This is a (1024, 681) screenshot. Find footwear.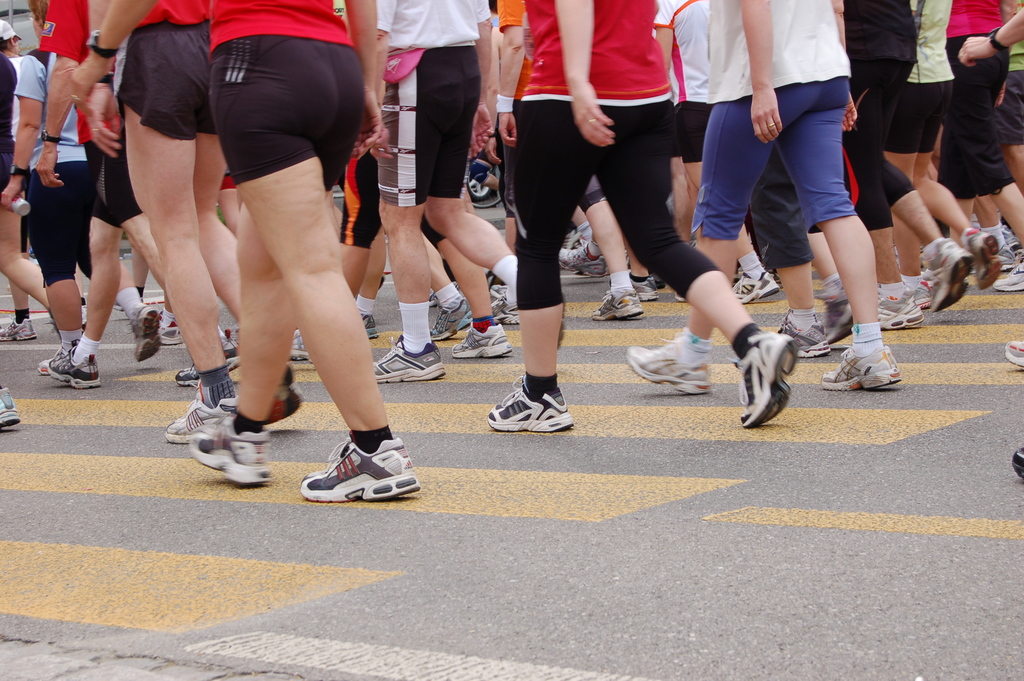
Bounding box: 1010, 446, 1023, 481.
